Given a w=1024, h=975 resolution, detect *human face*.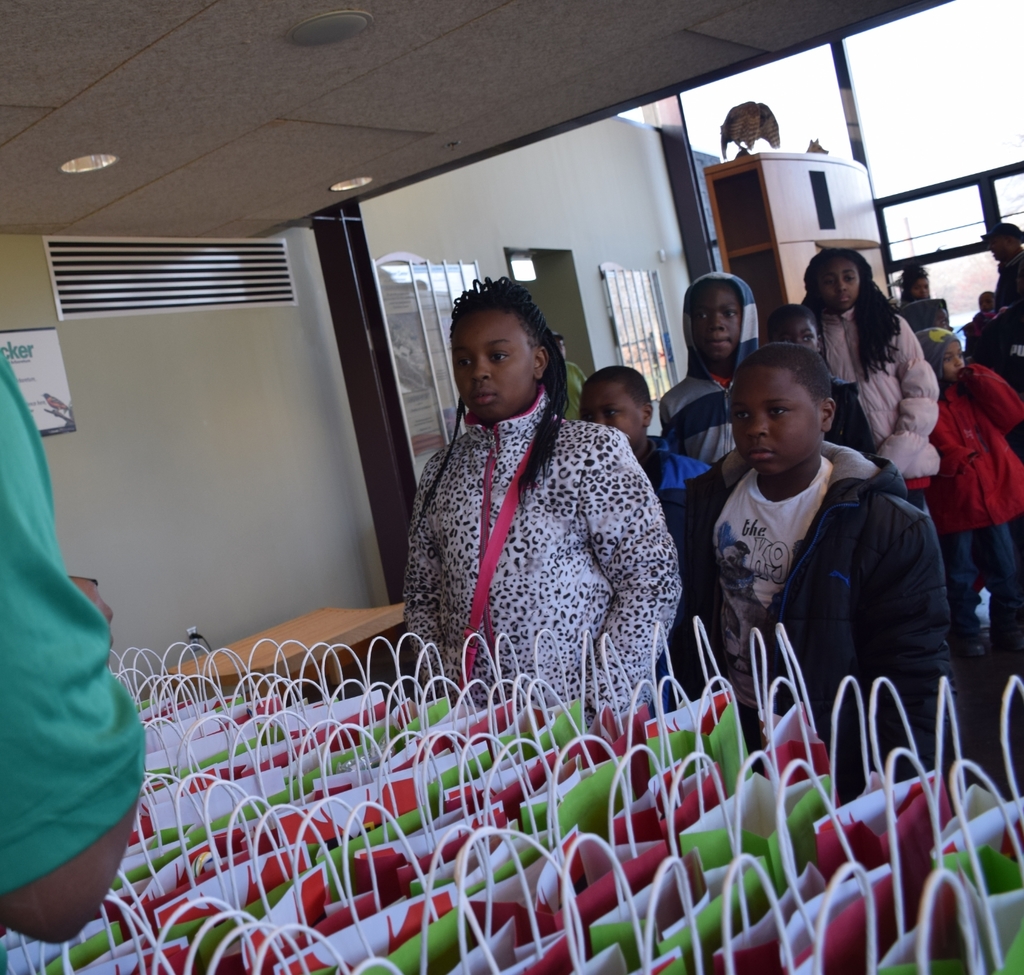
box=[936, 341, 970, 385].
